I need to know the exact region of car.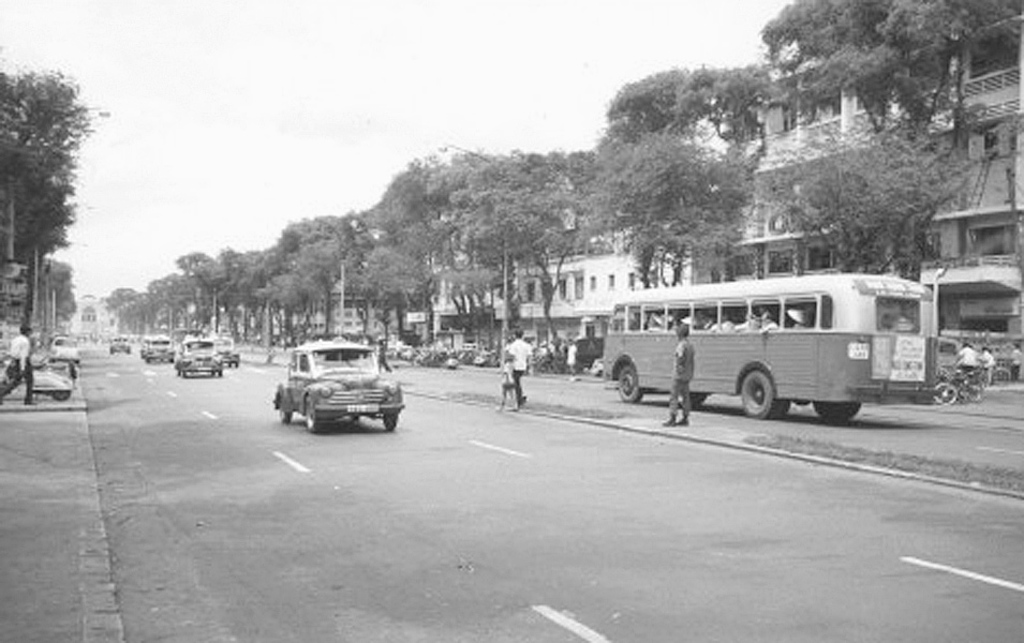
Region: crop(108, 334, 129, 354).
